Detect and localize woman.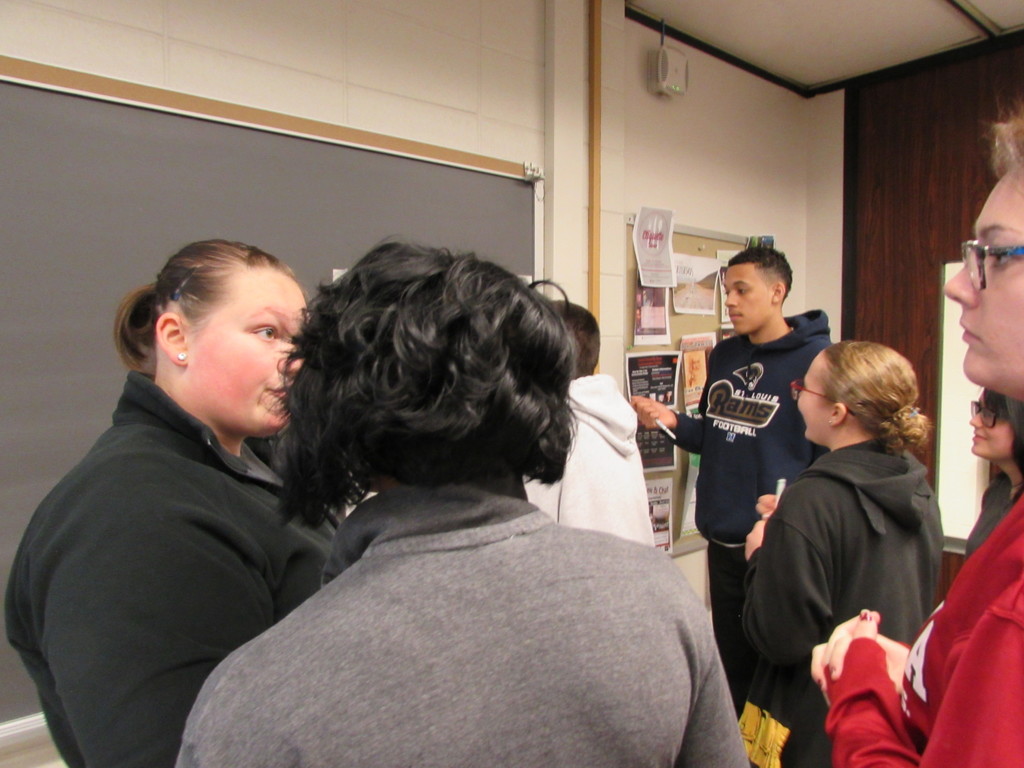
Localized at [177,241,752,767].
